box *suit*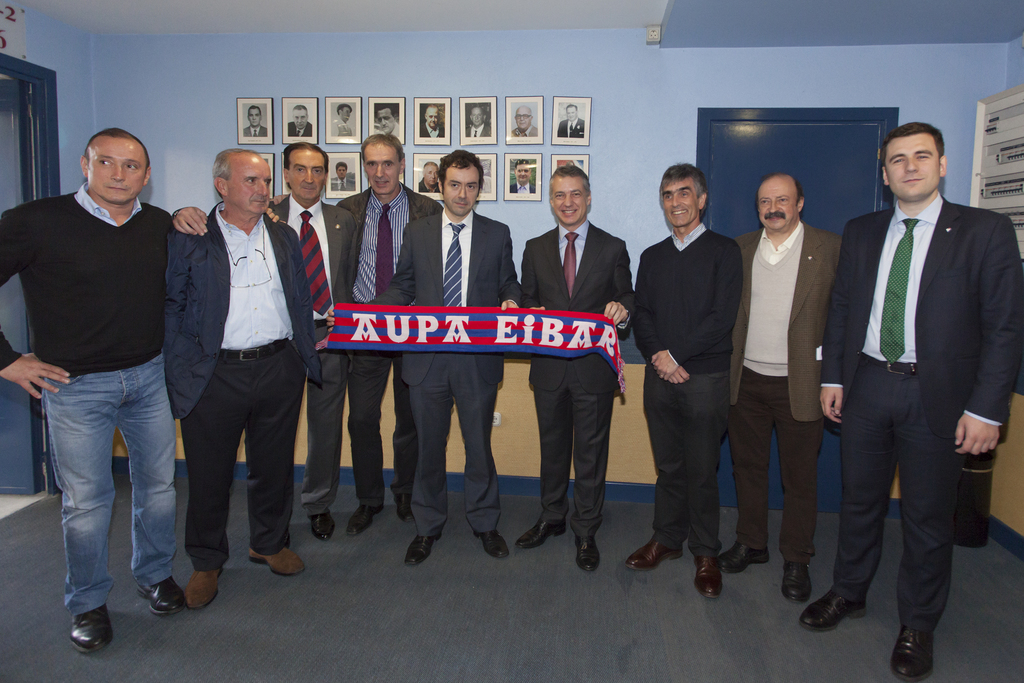
243/125/268/138
